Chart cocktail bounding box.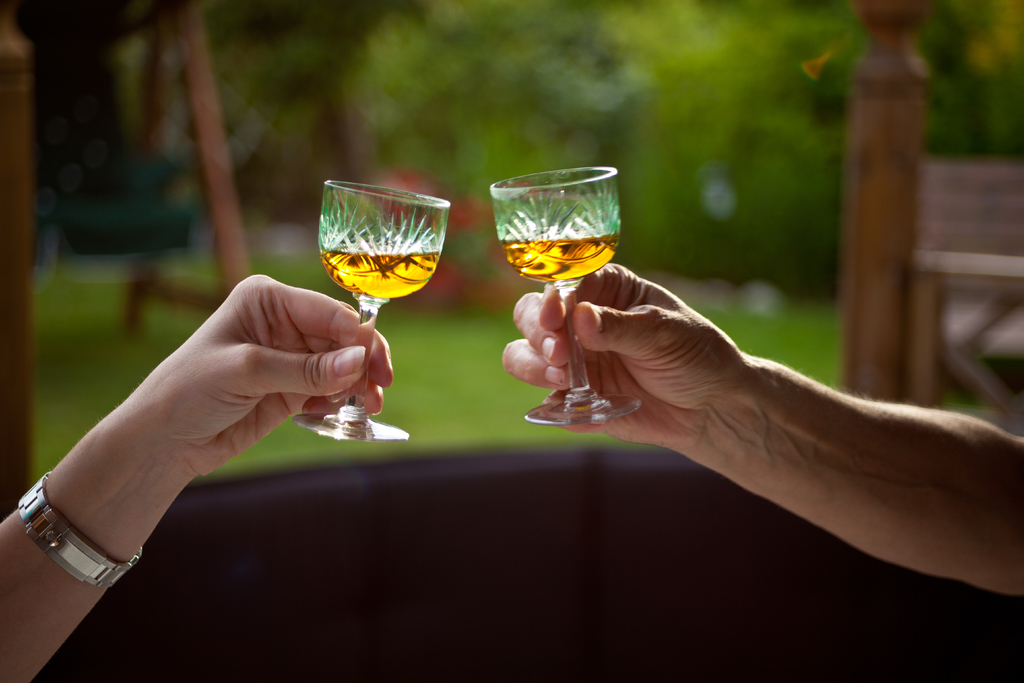
Charted: <region>487, 165, 619, 418</region>.
